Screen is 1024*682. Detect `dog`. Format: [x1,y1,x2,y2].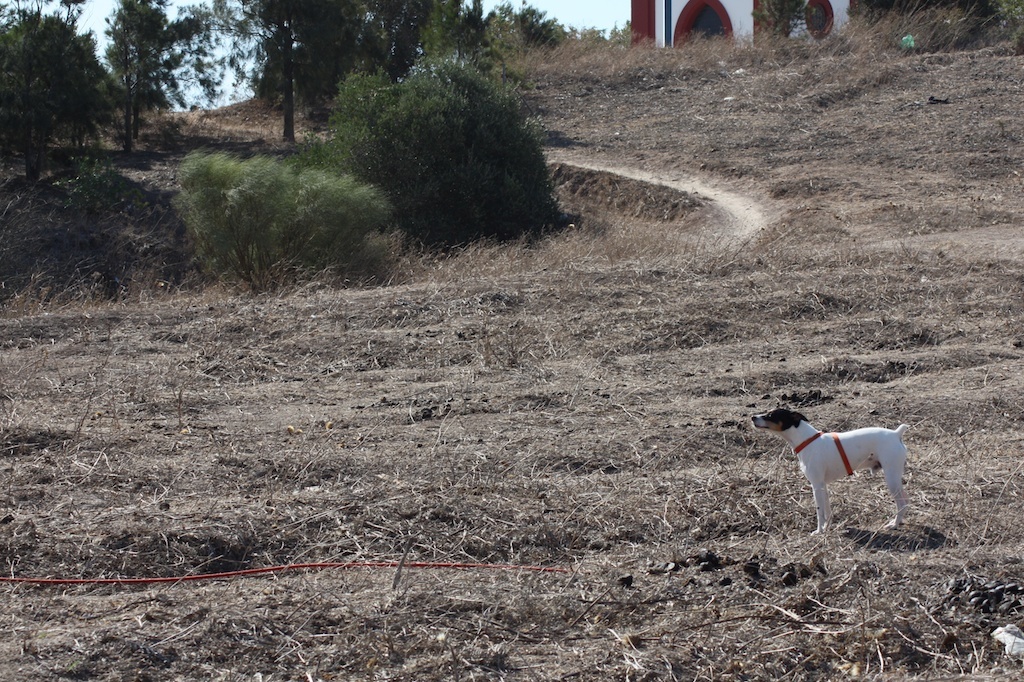
[751,404,913,536].
